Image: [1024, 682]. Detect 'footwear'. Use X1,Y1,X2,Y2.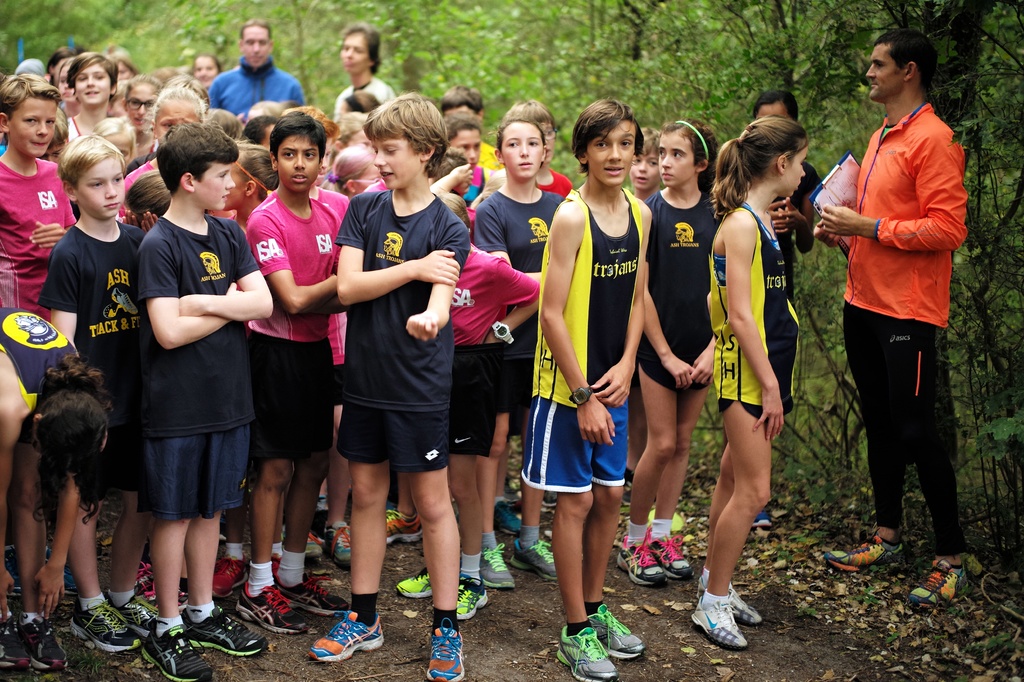
820,529,908,575.
